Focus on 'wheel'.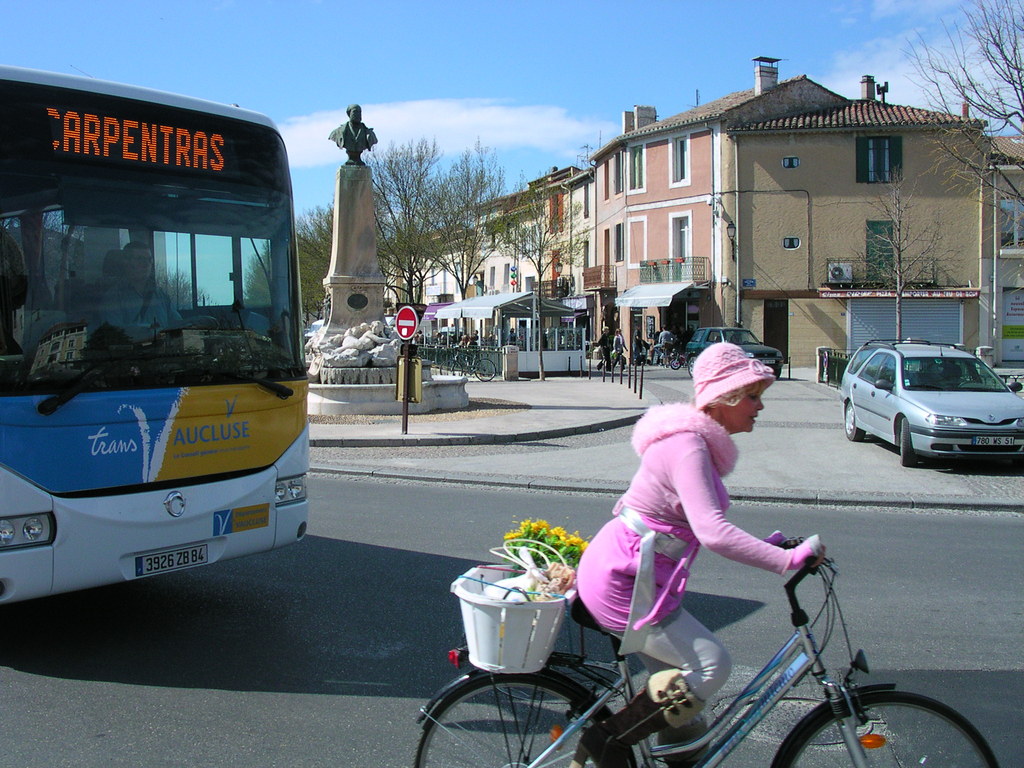
Focused at (900,419,924,470).
